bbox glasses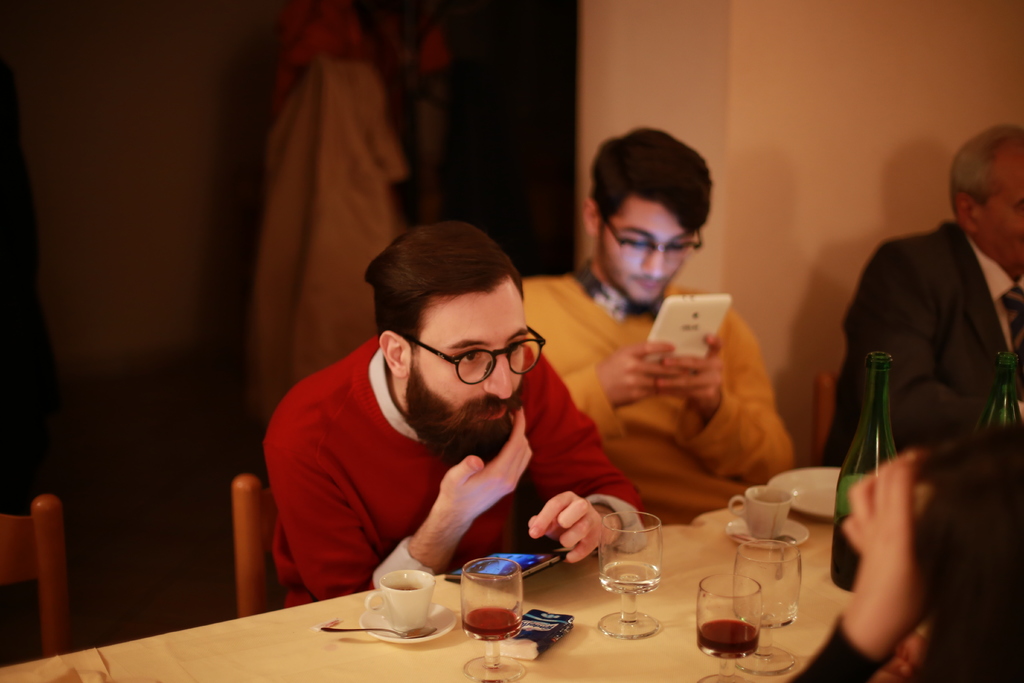
box(398, 341, 534, 395)
